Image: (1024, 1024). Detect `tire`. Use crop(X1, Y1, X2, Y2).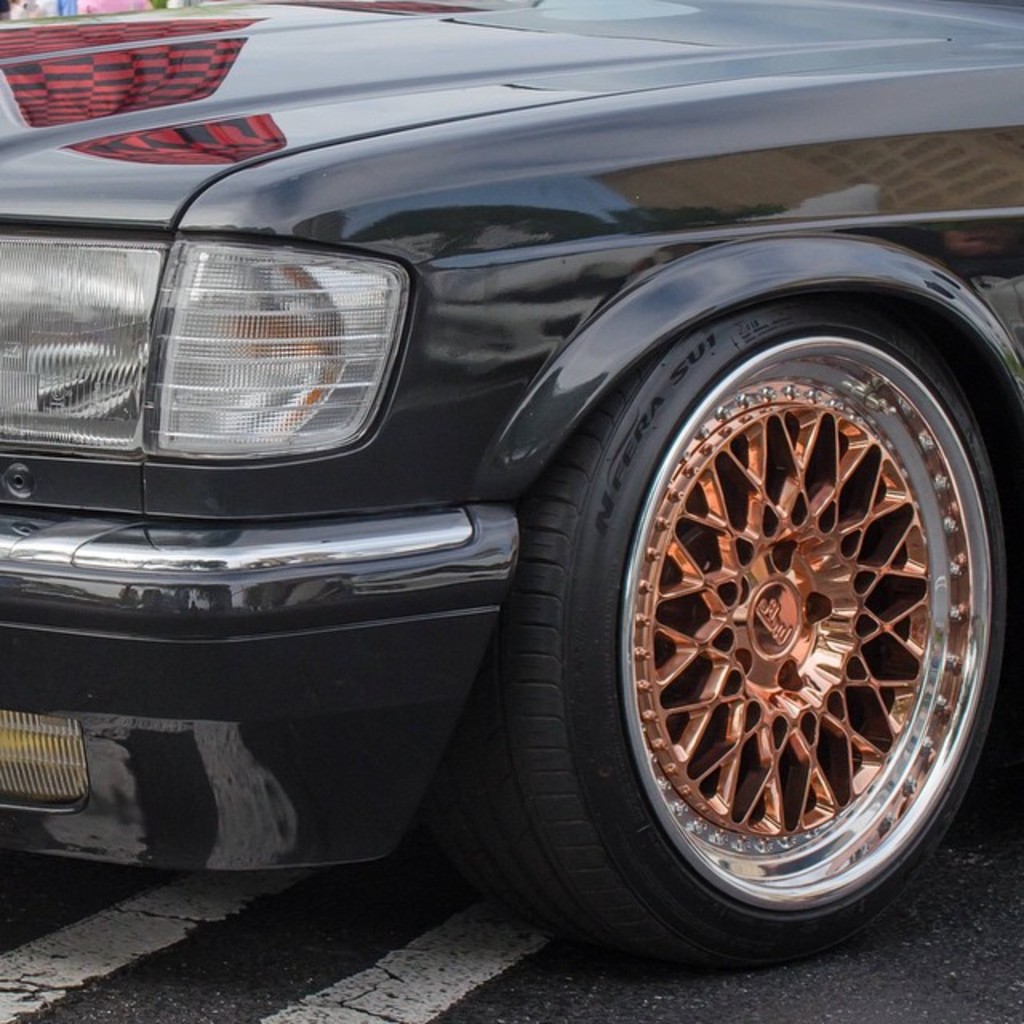
crop(491, 306, 986, 979).
